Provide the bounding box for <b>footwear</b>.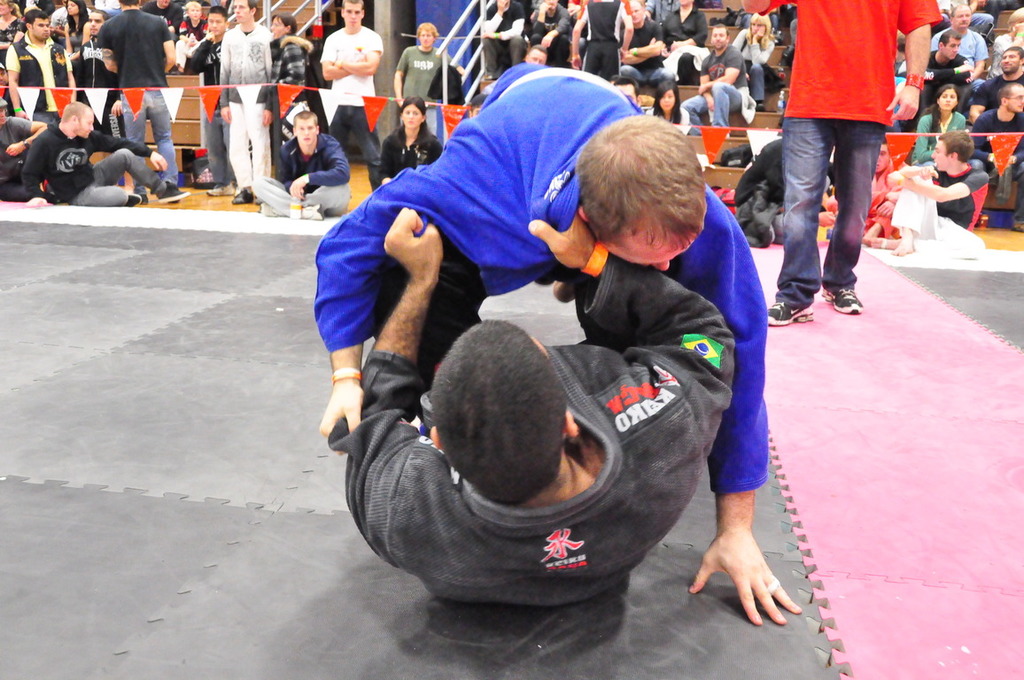
x1=206, y1=182, x2=229, y2=197.
